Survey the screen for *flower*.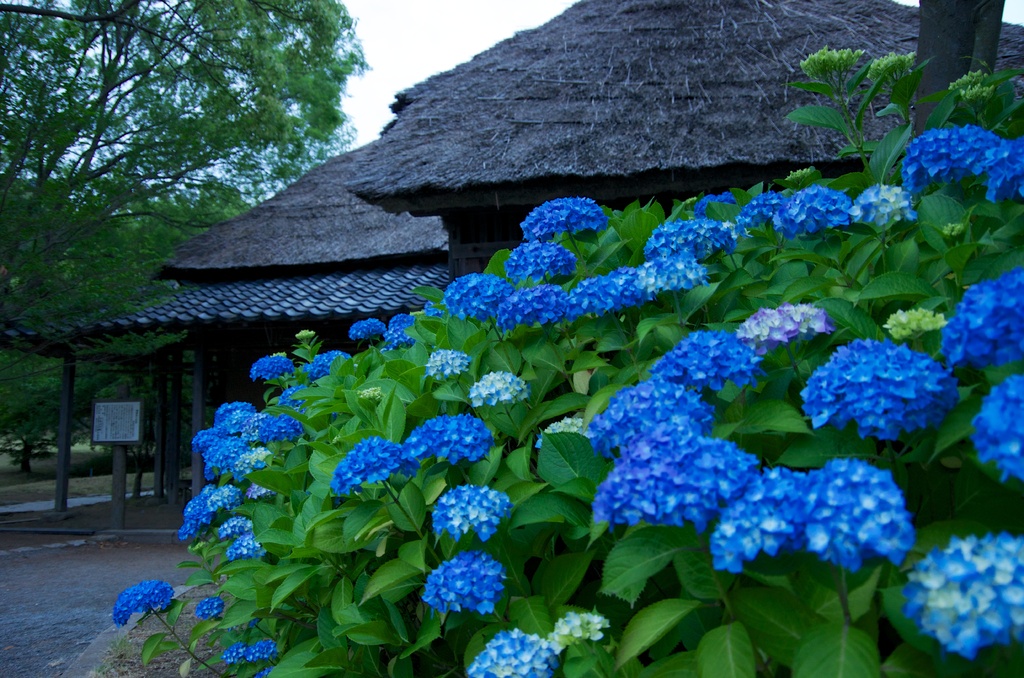
Survey found: (220,516,250,538).
